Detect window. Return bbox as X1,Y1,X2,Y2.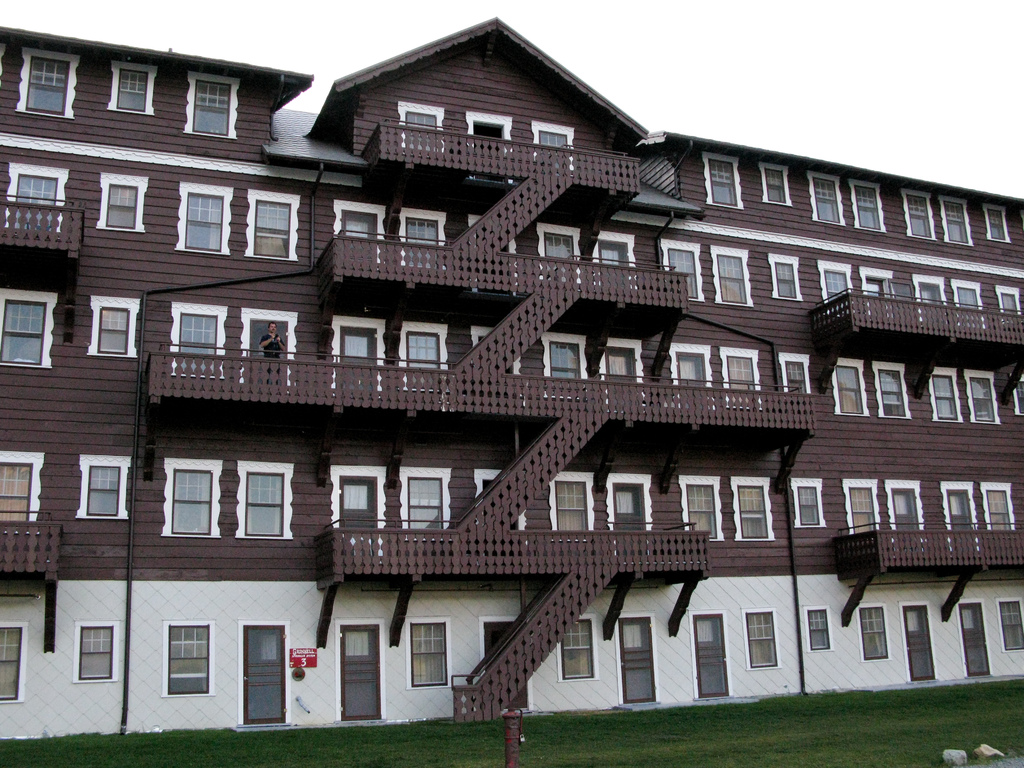
732,478,777,541.
